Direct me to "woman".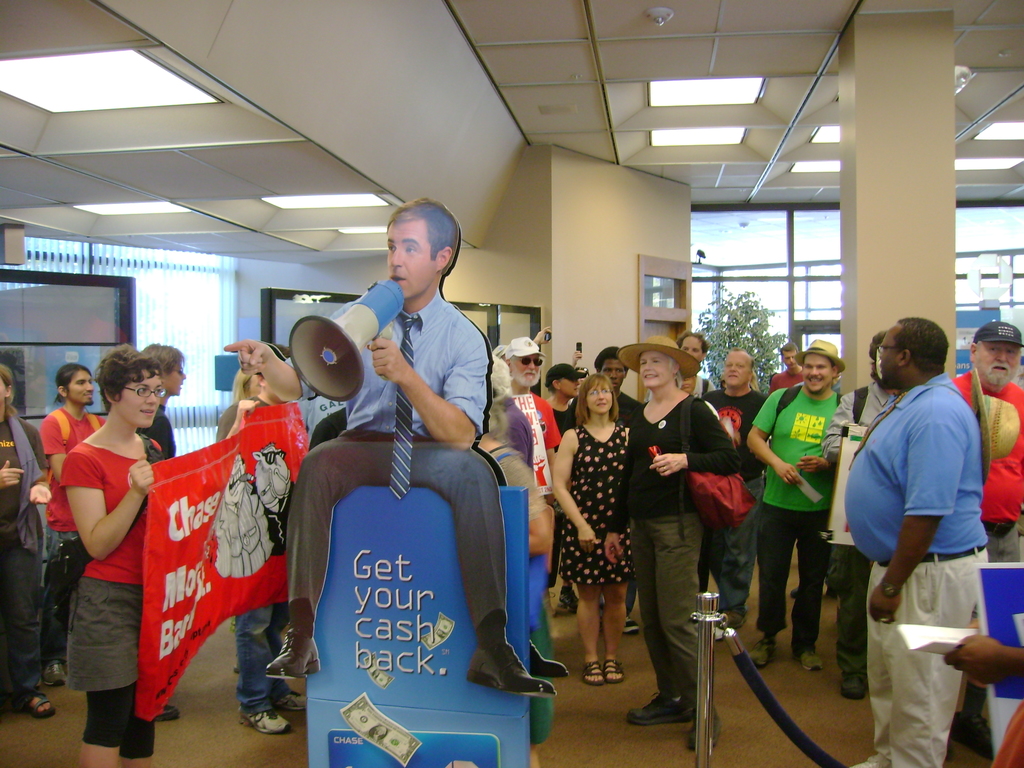
Direction: bbox=(54, 348, 179, 767).
